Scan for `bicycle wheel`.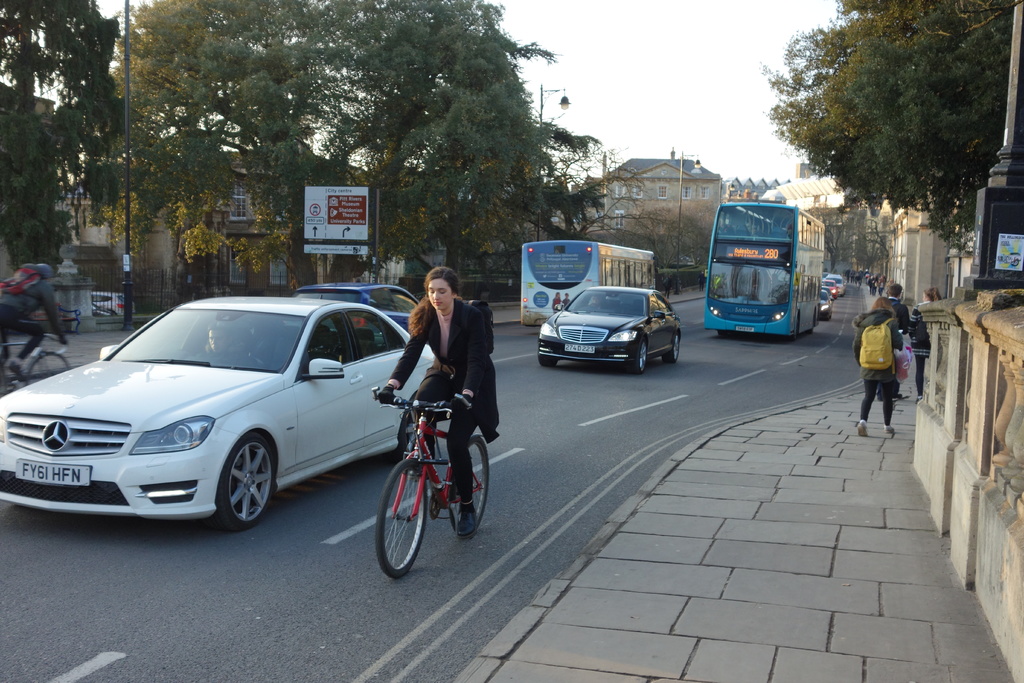
Scan result: 372:457:429:580.
